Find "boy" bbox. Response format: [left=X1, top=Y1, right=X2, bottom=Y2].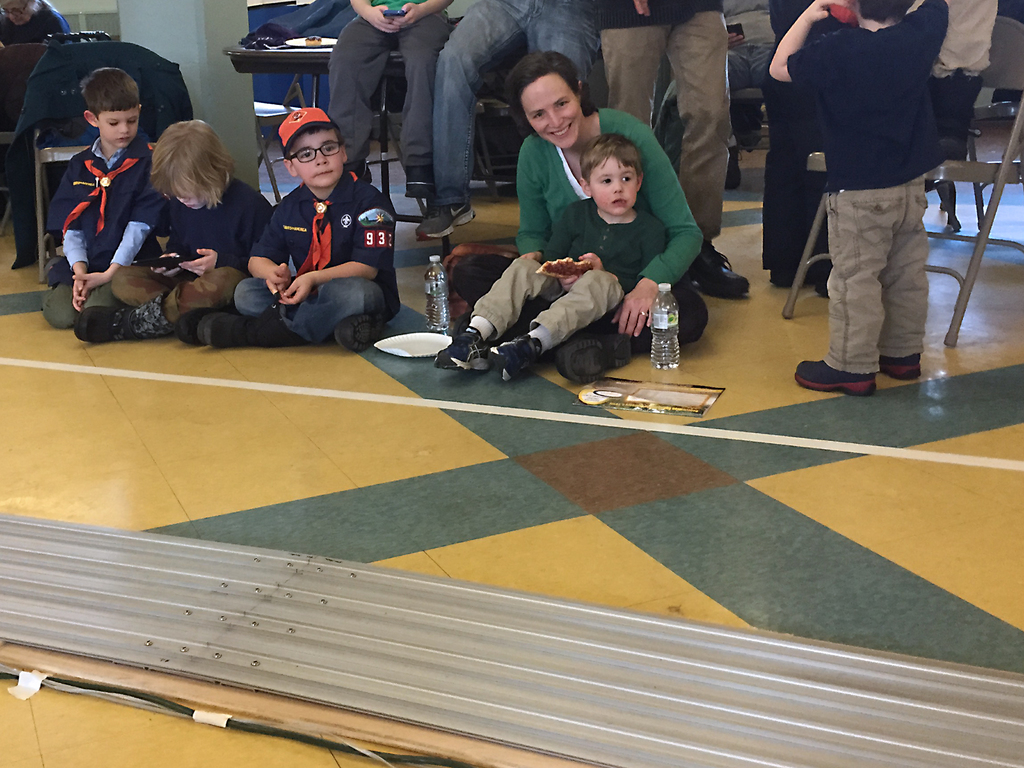
[left=794, top=0, right=948, bottom=408].
